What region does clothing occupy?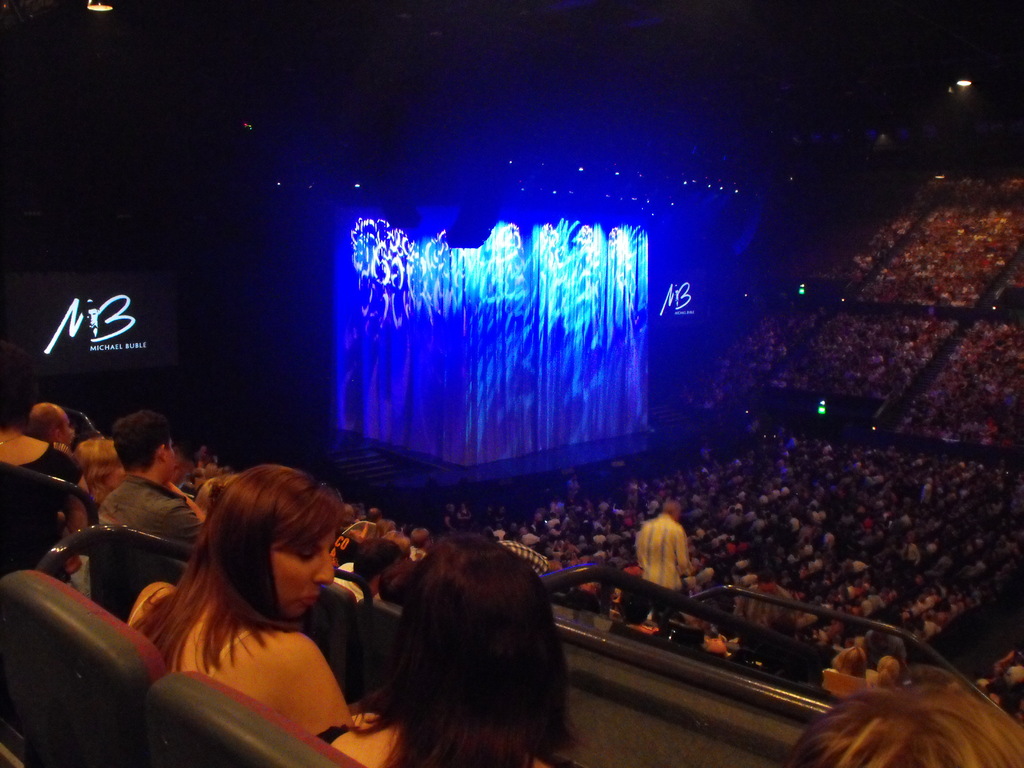
133 588 252 667.
